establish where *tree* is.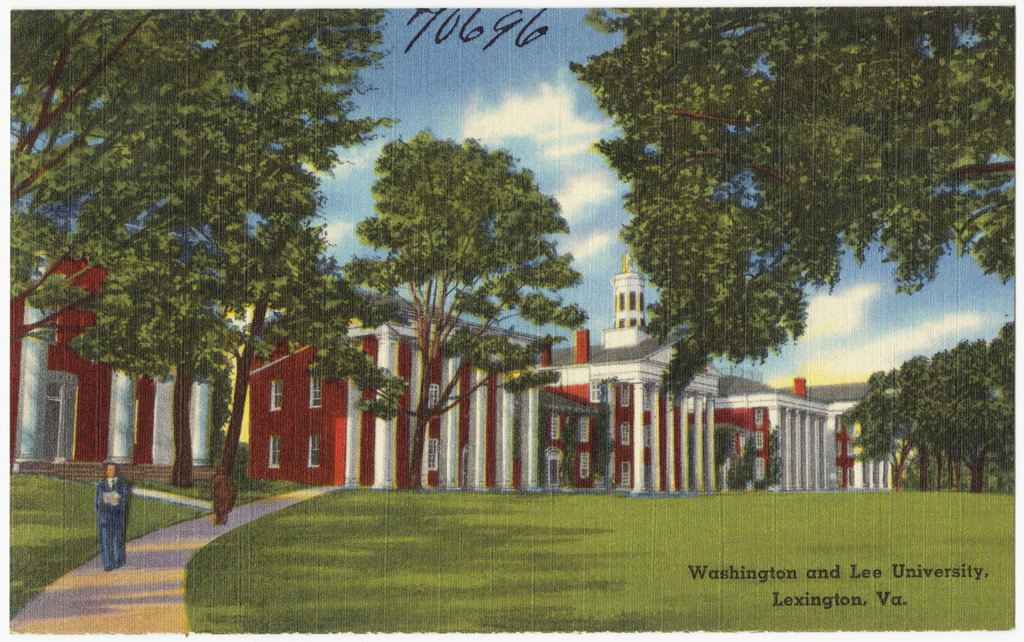
Established at pyautogui.locateOnScreen(924, 335, 997, 507).
